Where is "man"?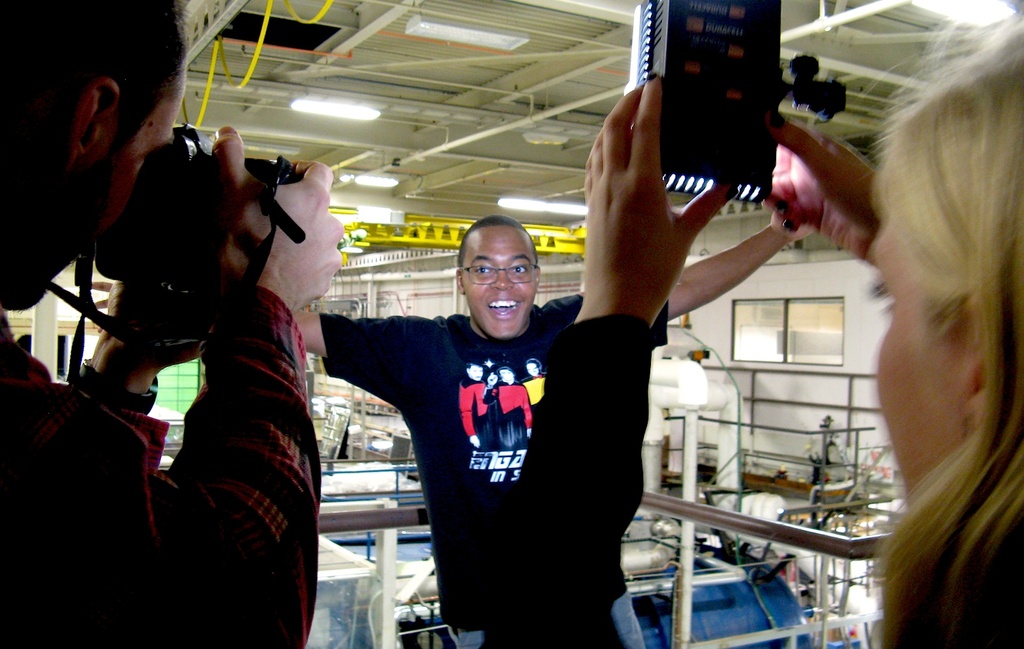
483:365:531:447.
